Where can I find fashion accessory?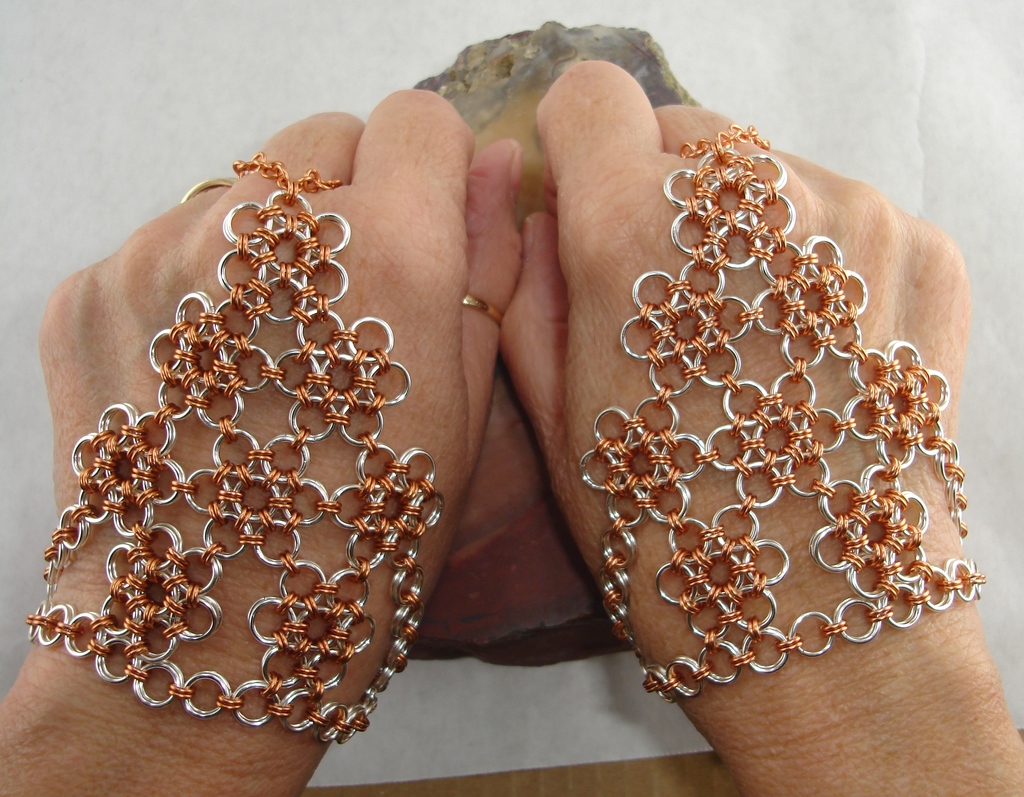
You can find it at {"x1": 461, "y1": 290, "x2": 504, "y2": 328}.
